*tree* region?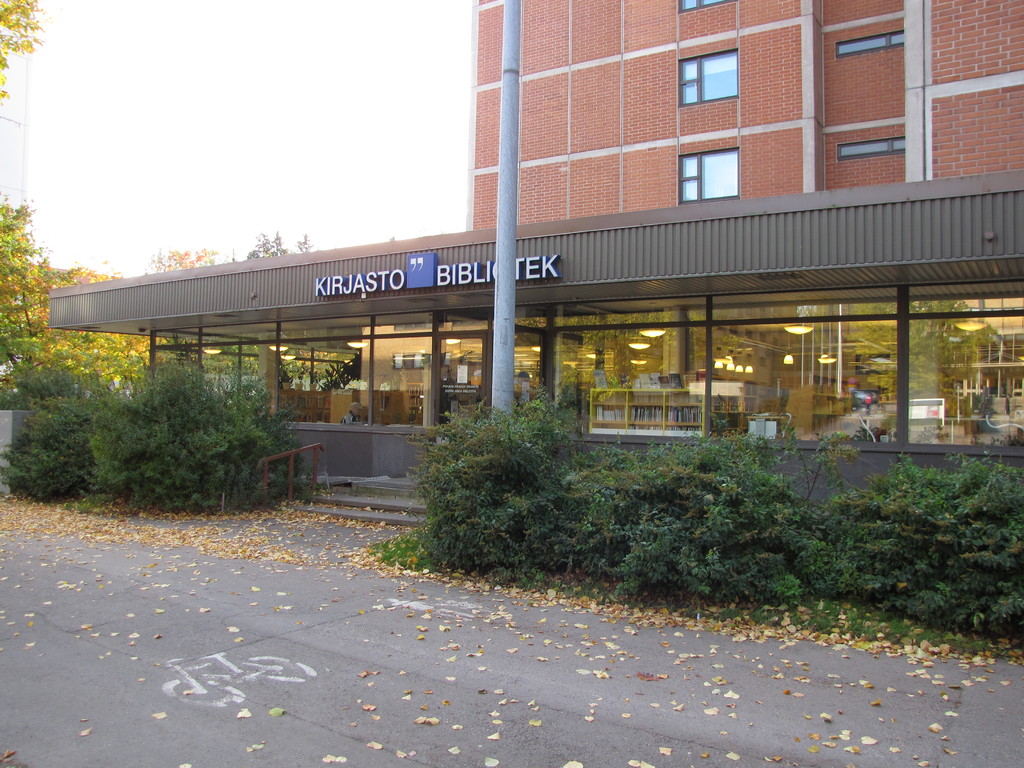
l=0, t=0, r=49, b=107
